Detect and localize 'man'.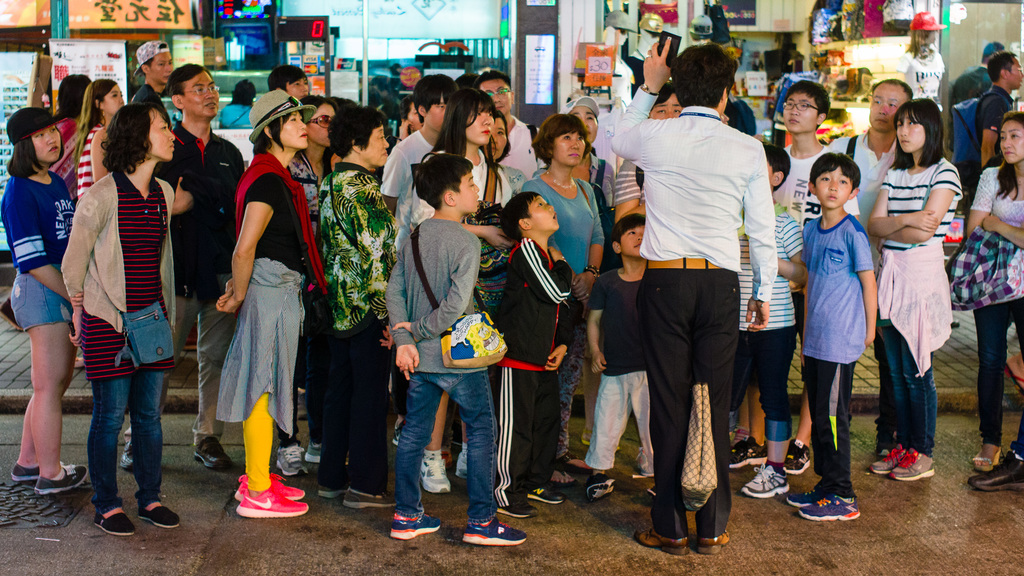
Localized at Rect(725, 83, 862, 475).
